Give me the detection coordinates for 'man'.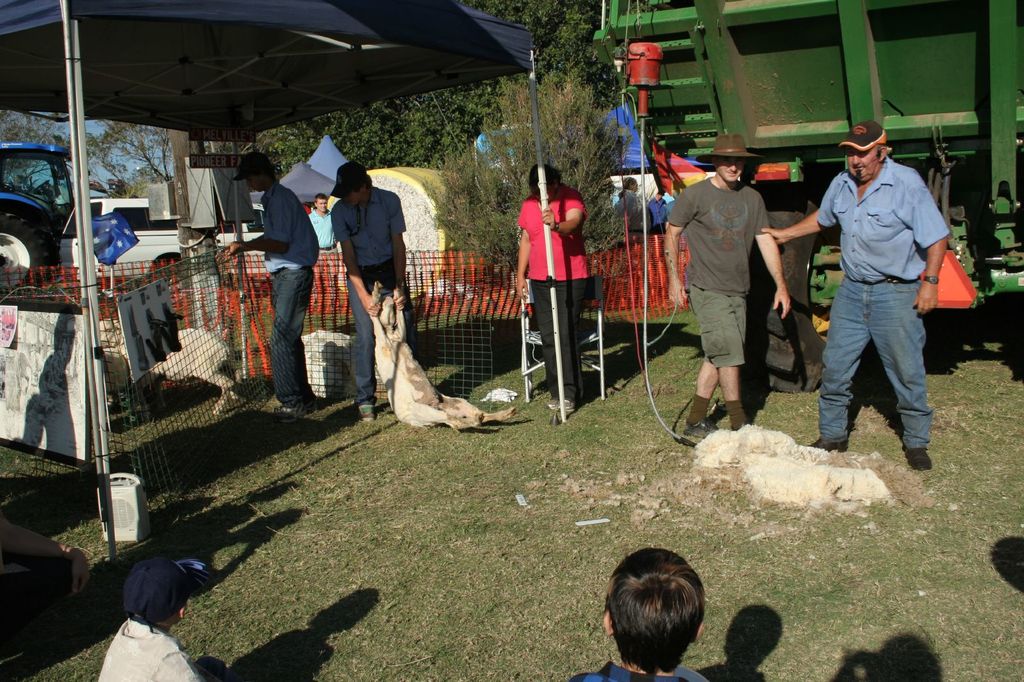
(326,163,414,422).
